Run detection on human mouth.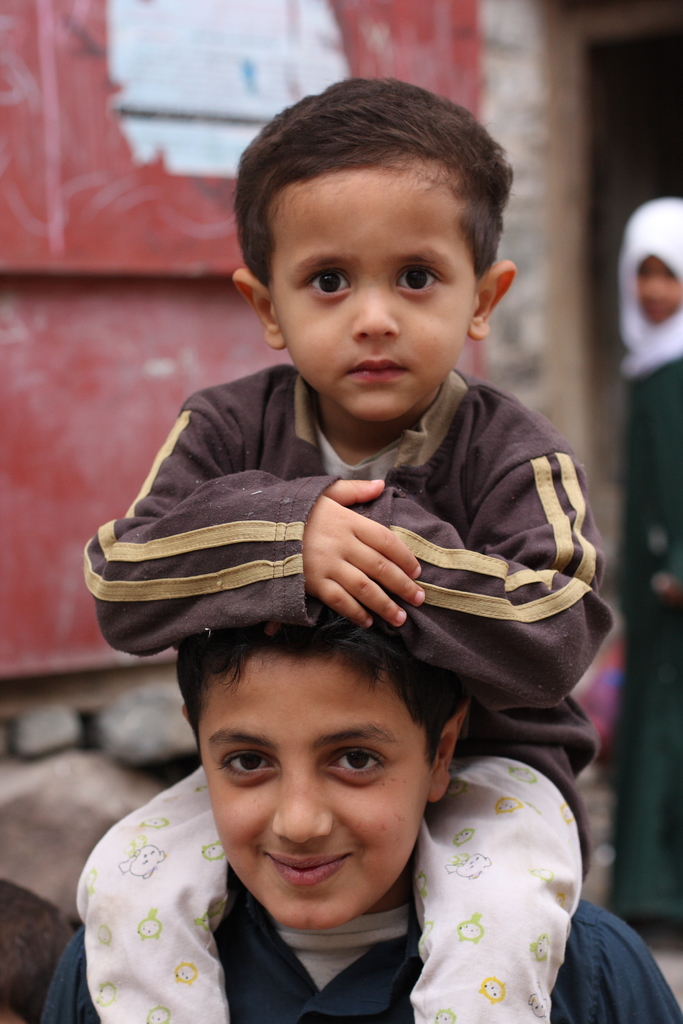
Result: 267 848 353 886.
